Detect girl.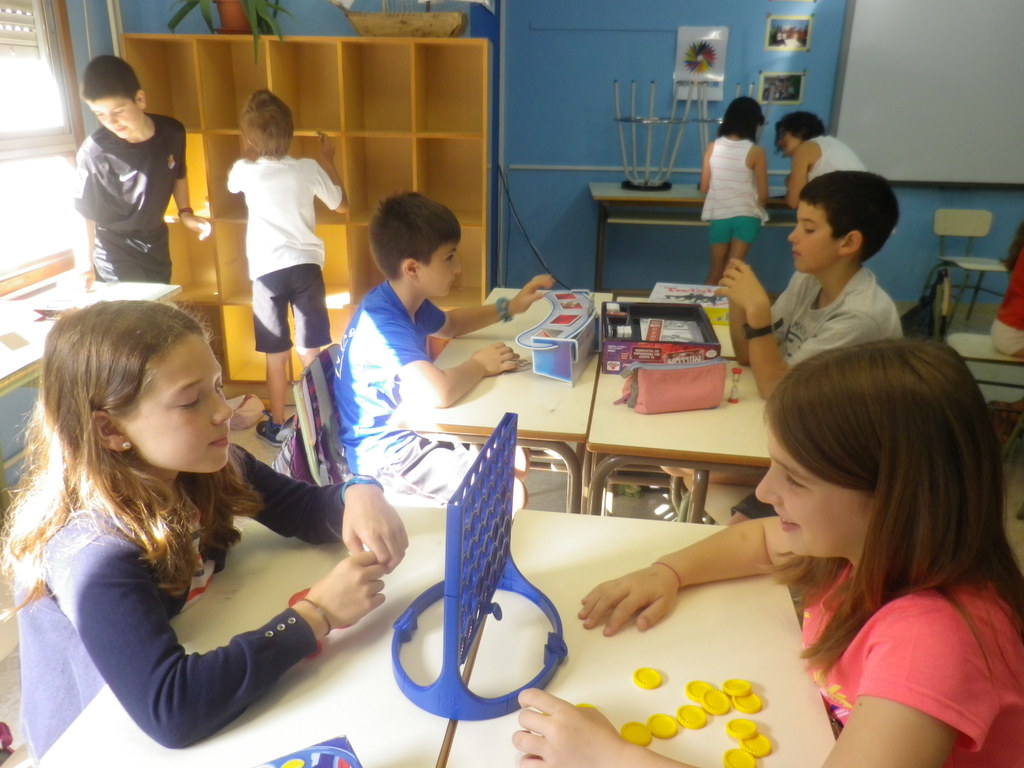
Detected at detection(0, 298, 412, 757).
